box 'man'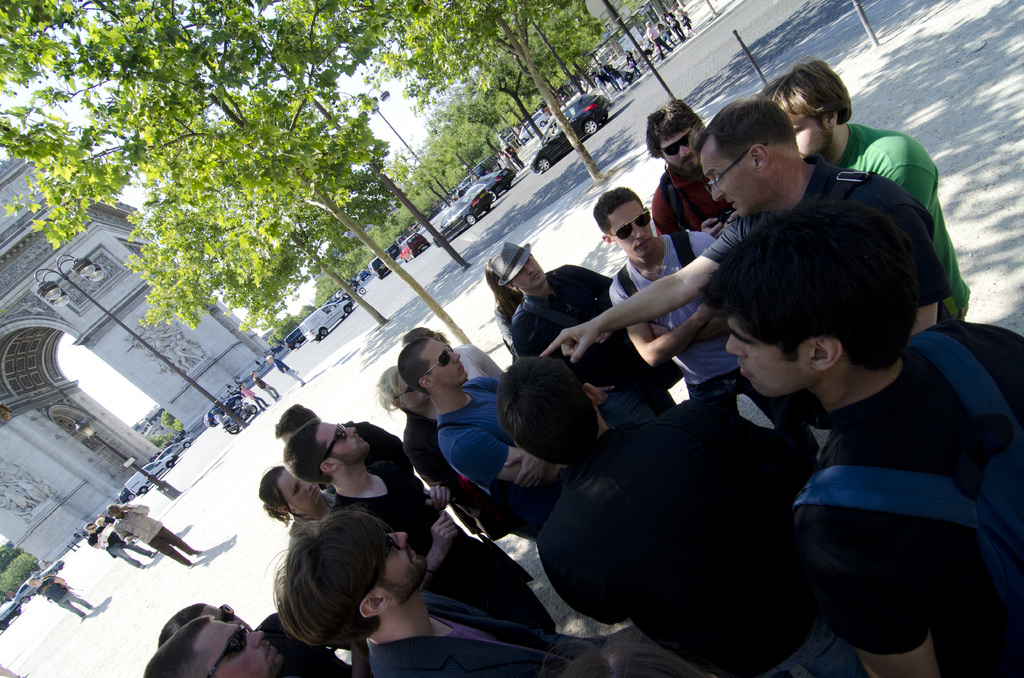
<box>147,617,287,677</box>
